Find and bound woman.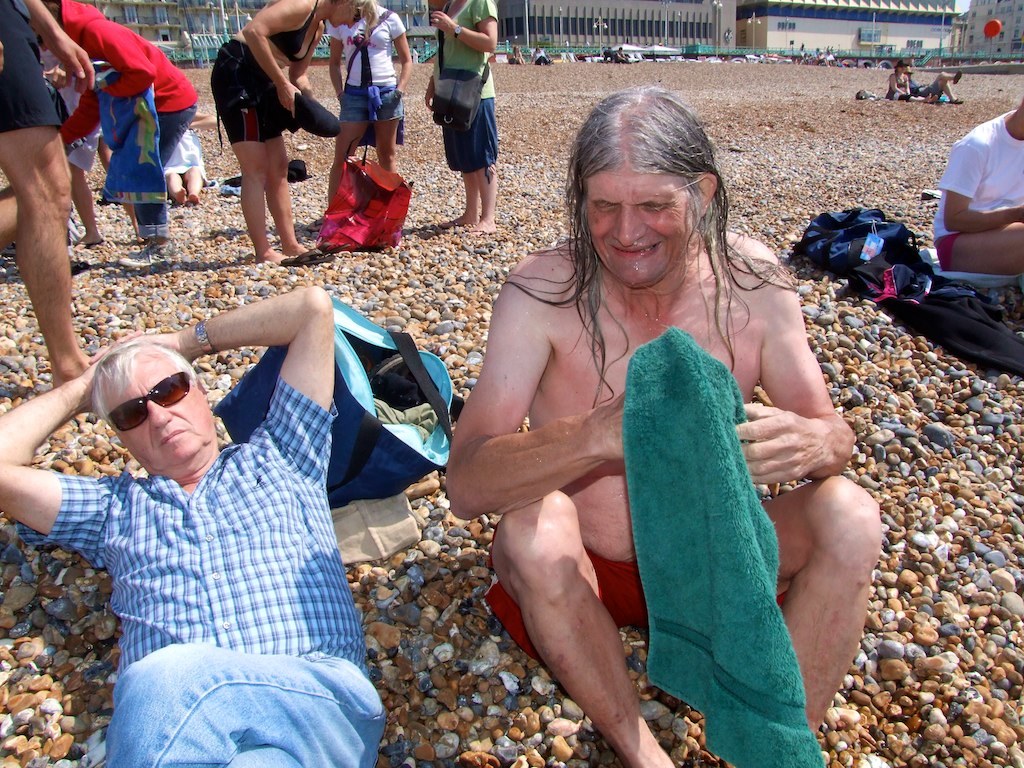
Bound: 31, 0, 204, 263.
